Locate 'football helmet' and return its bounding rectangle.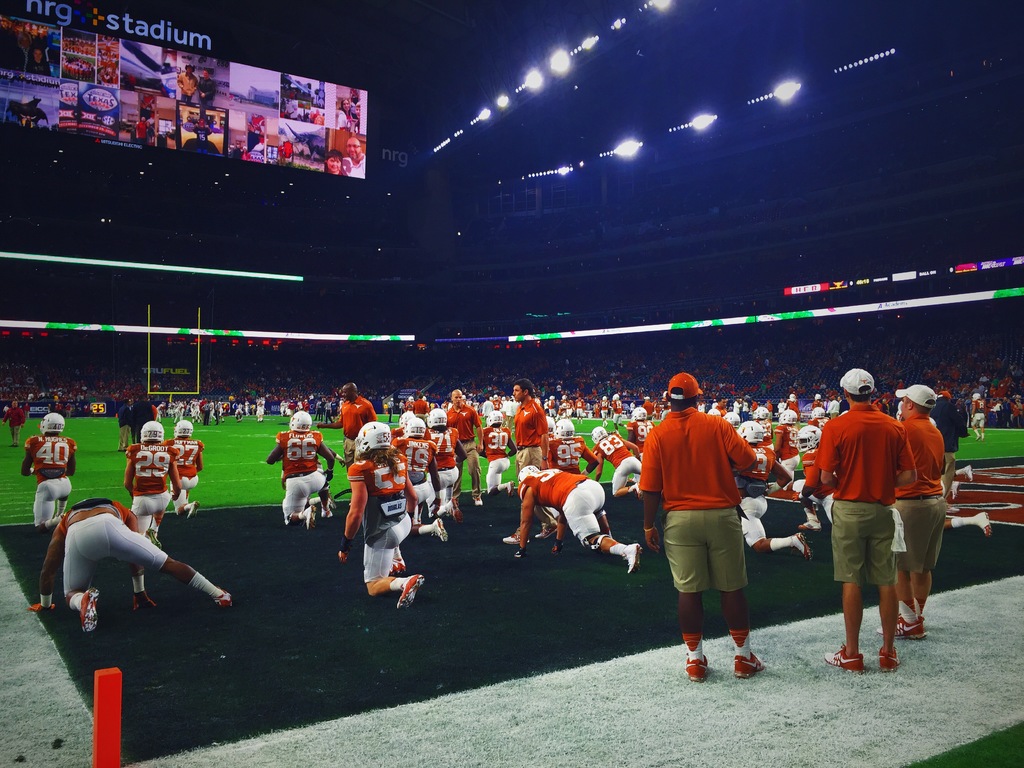
x1=289, y1=412, x2=312, y2=434.
